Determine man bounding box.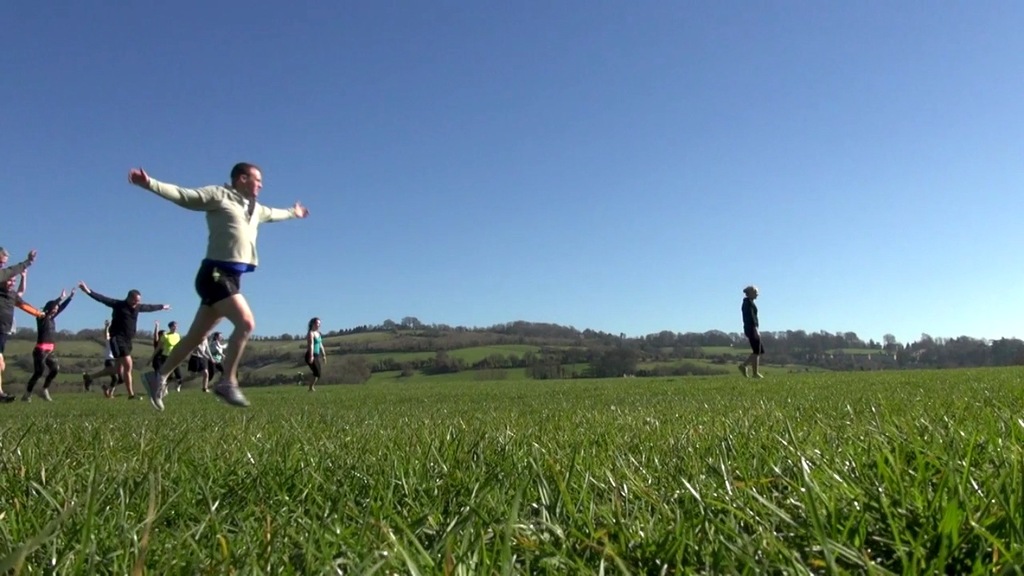
Determined: box=[0, 267, 28, 401].
